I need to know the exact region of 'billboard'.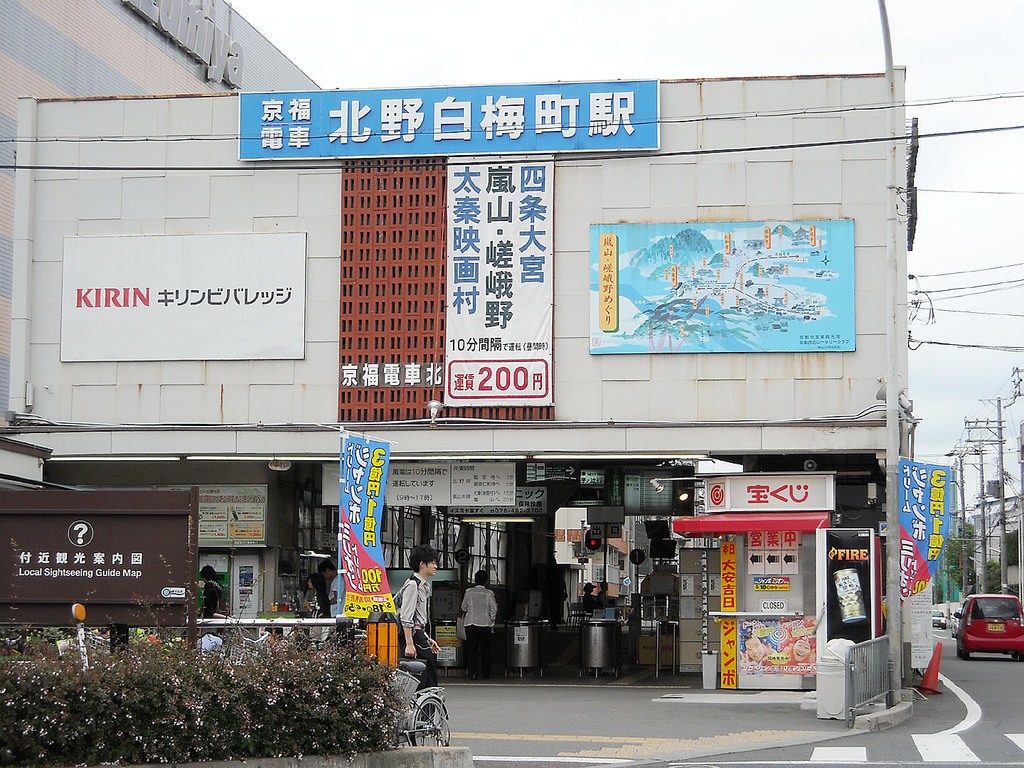
Region: 585/218/859/355.
